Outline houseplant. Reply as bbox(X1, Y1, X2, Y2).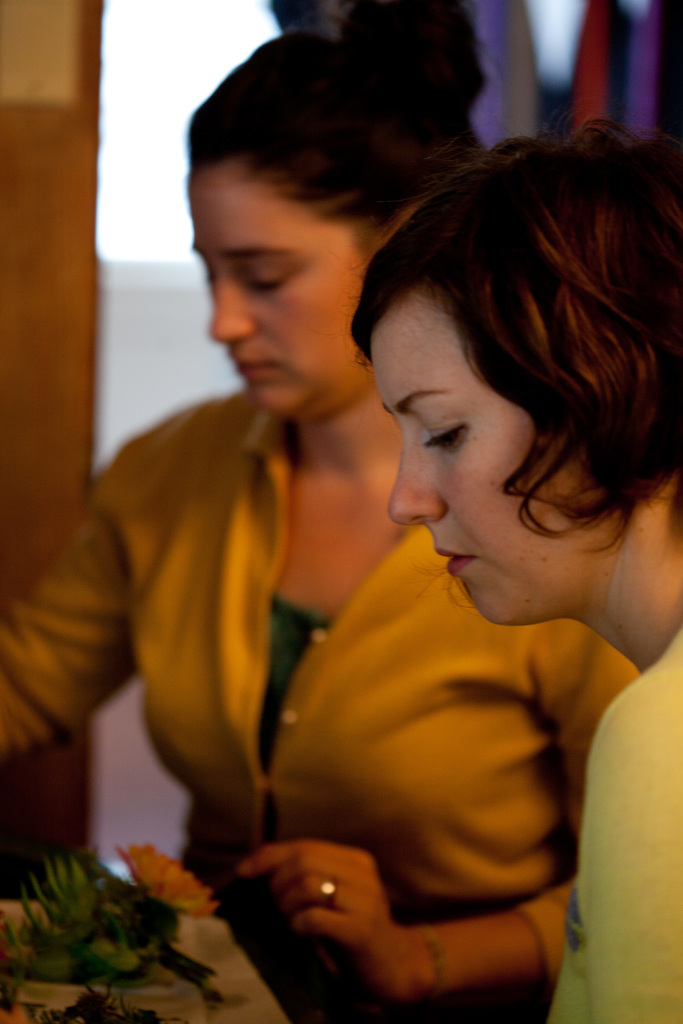
bbox(0, 816, 253, 1022).
